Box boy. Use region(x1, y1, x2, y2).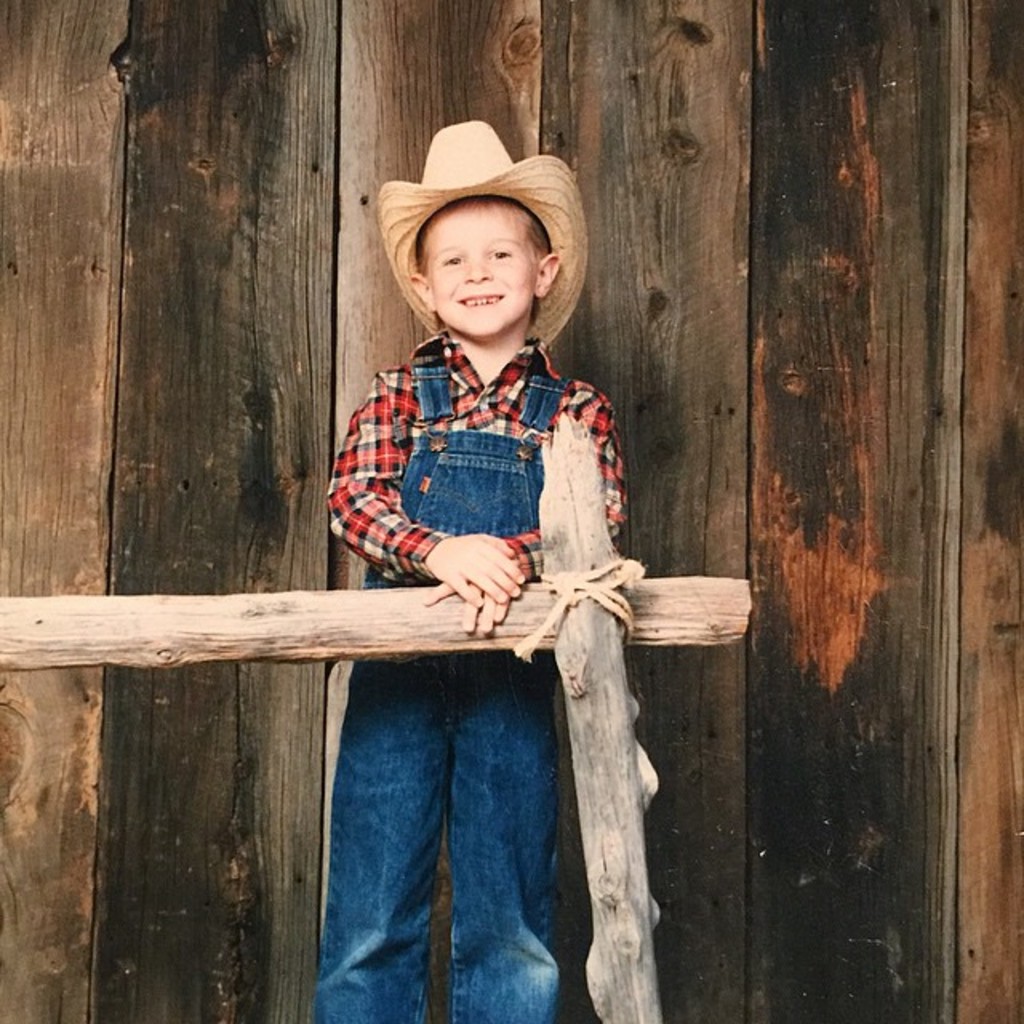
region(291, 170, 632, 1023).
